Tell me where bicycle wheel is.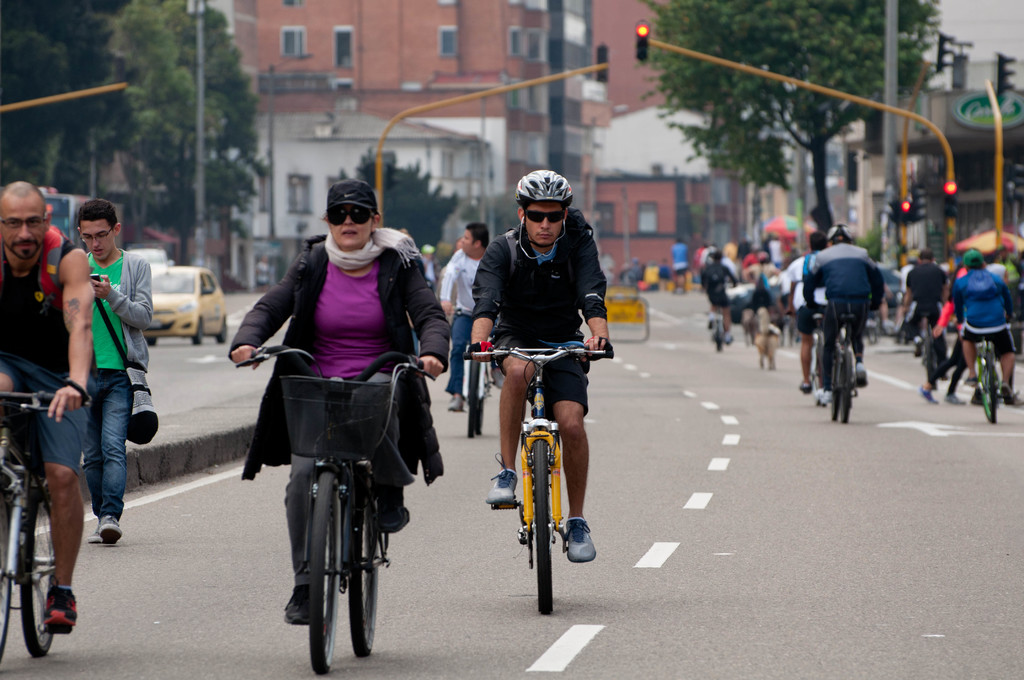
bicycle wheel is at rect(978, 363, 989, 422).
